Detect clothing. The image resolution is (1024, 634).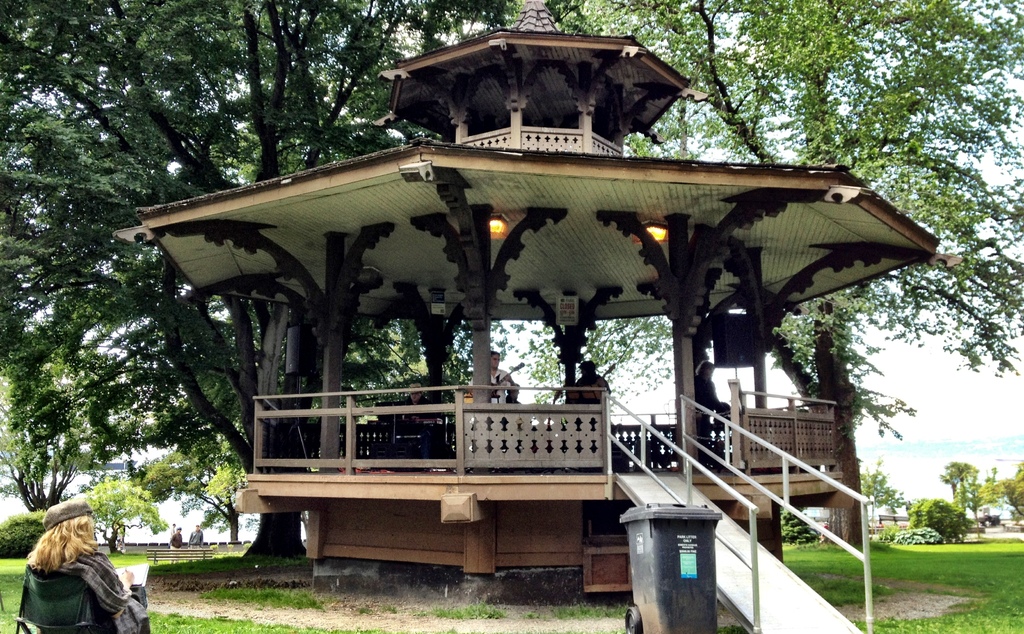
(168, 532, 184, 559).
